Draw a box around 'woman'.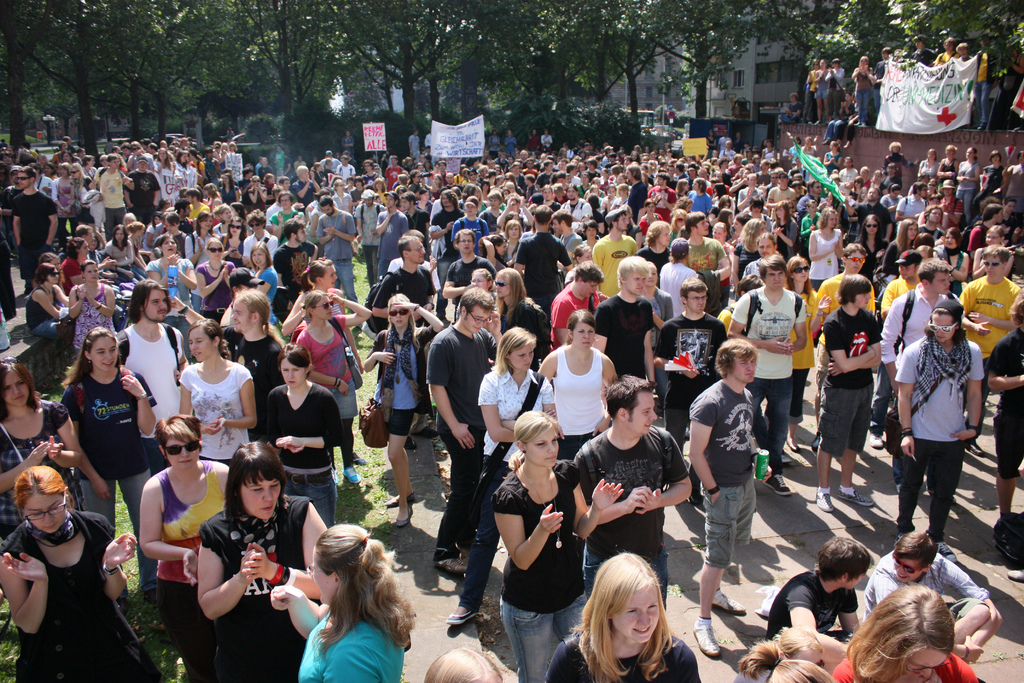
box(59, 322, 152, 596).
